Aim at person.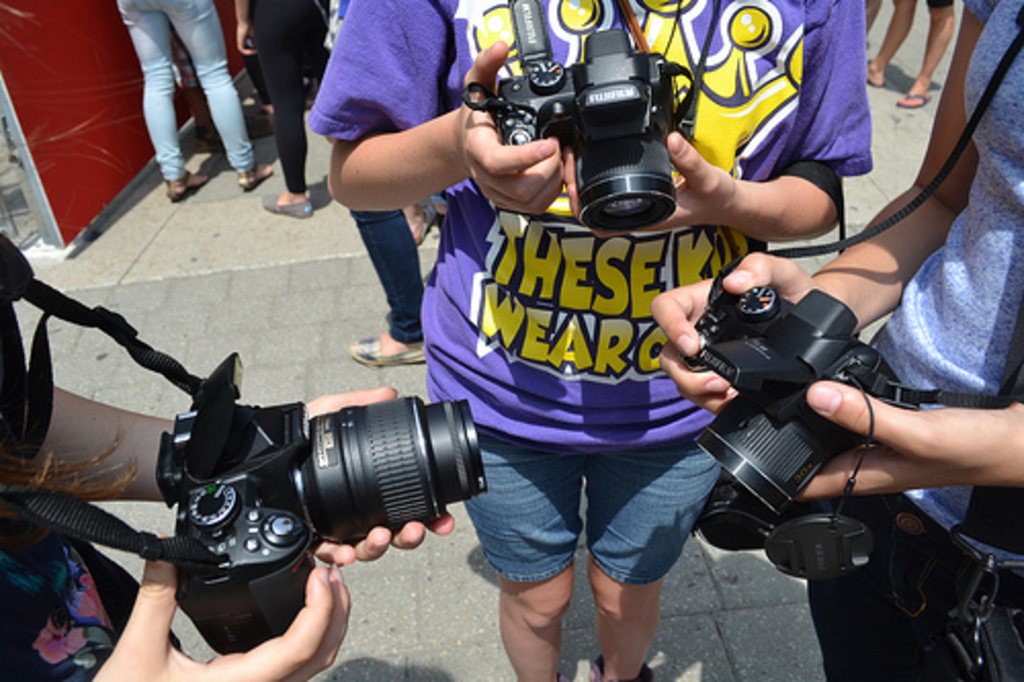
Aimed at bbox=[236, 0, 324, 213].
